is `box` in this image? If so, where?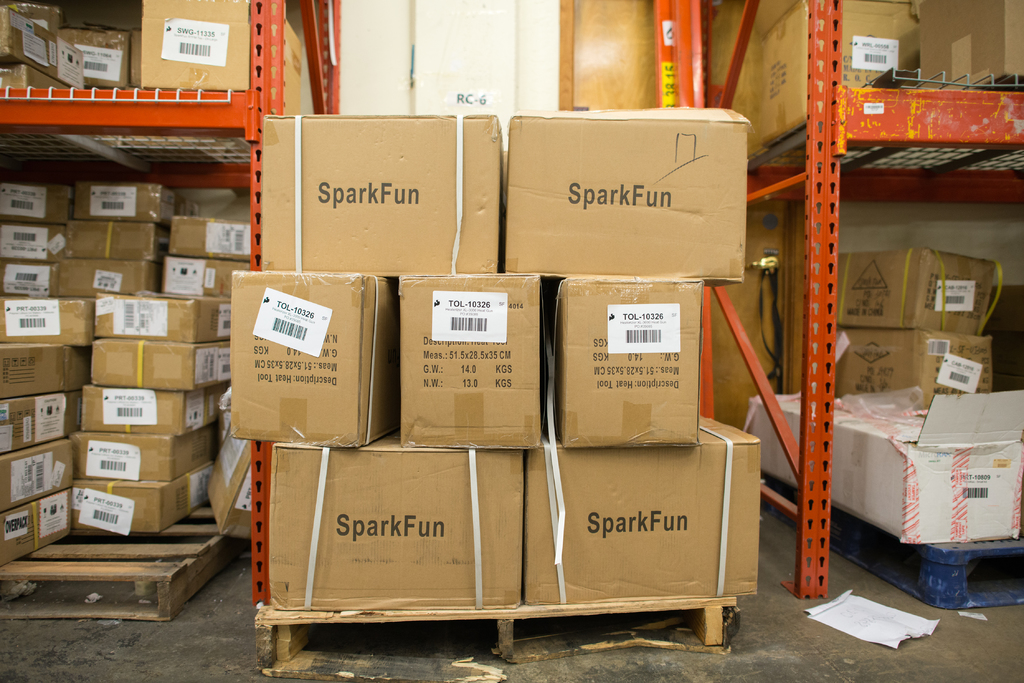
Yes, at <box>230,271,378,447</box>.
